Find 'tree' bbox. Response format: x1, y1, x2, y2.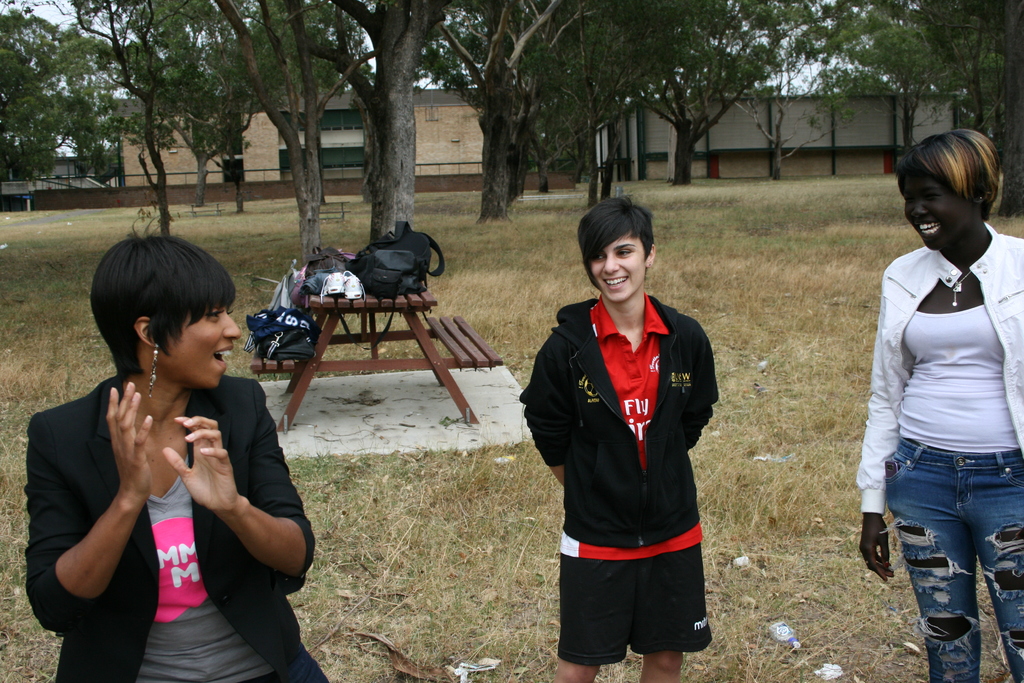
620, 0, 806, 188.
